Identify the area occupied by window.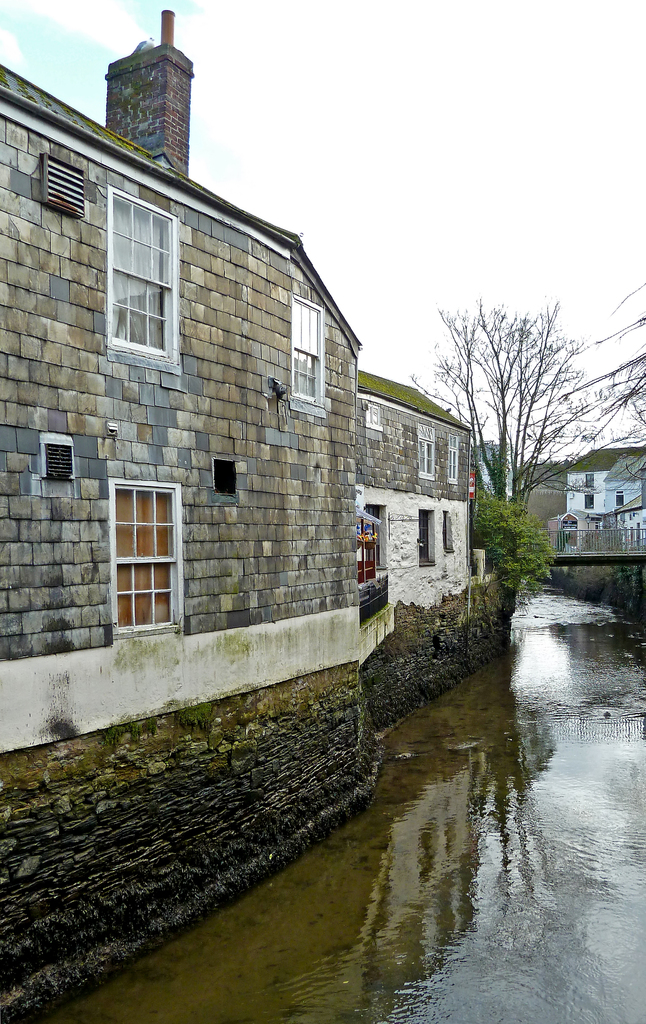
Area: bbox=(365, 509, 382, 591).
